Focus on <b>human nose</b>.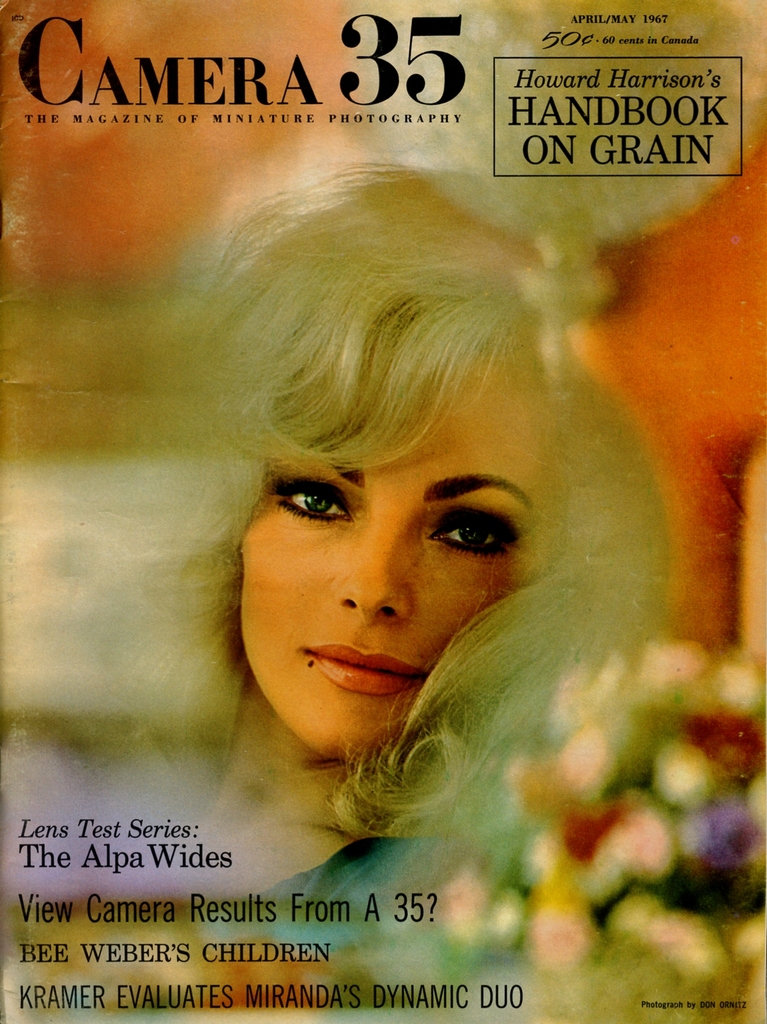
Focused at select_region(340, 515, 408, 624).
